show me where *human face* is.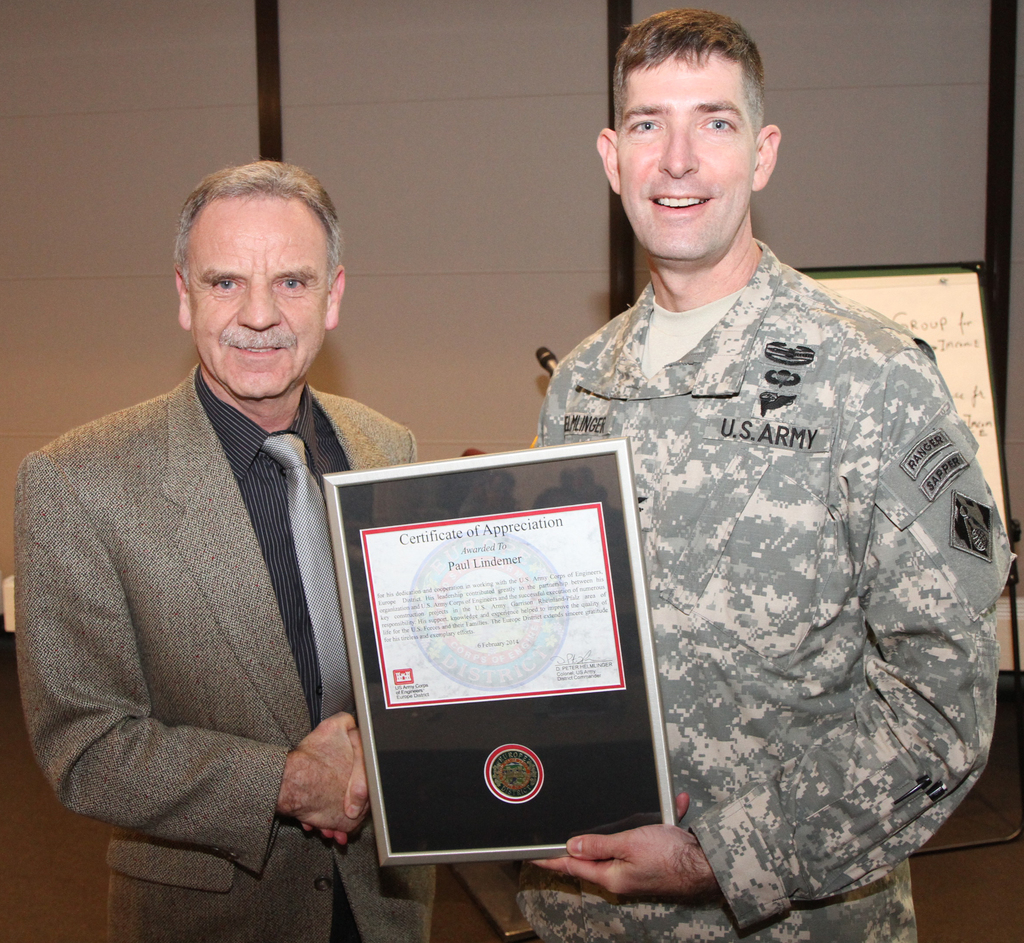
*human face* is at select_region(618, 49, 756, 254).
